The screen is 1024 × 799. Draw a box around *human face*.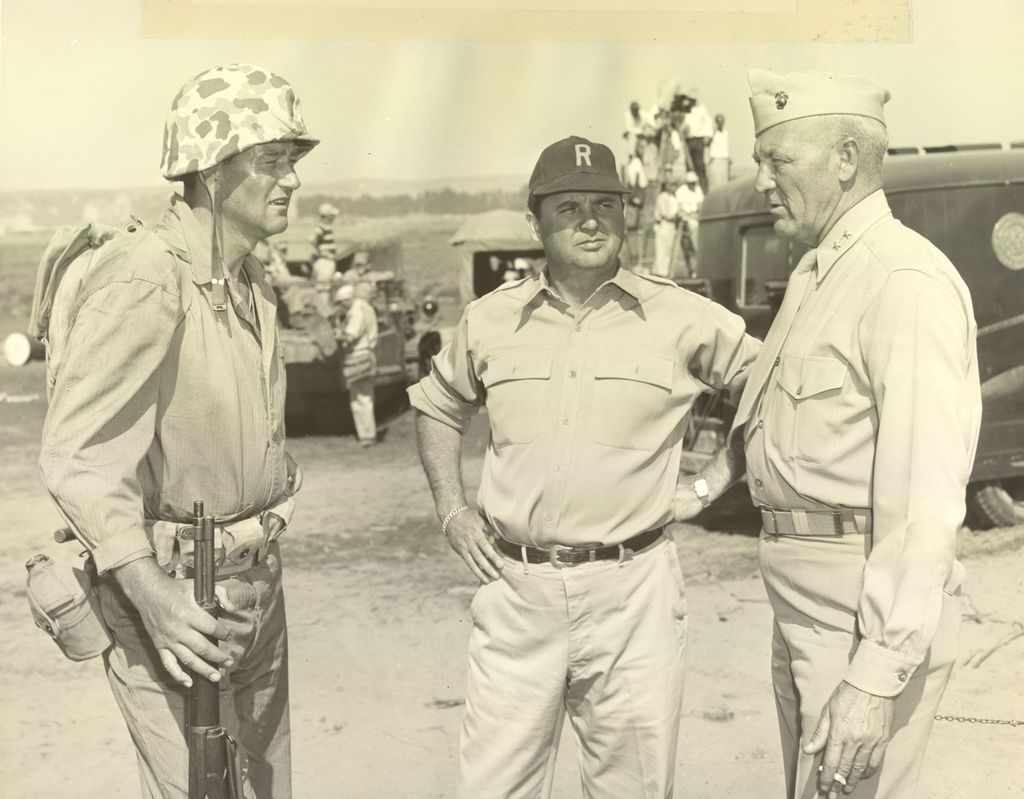
locate(750, 129, 836, 236).
